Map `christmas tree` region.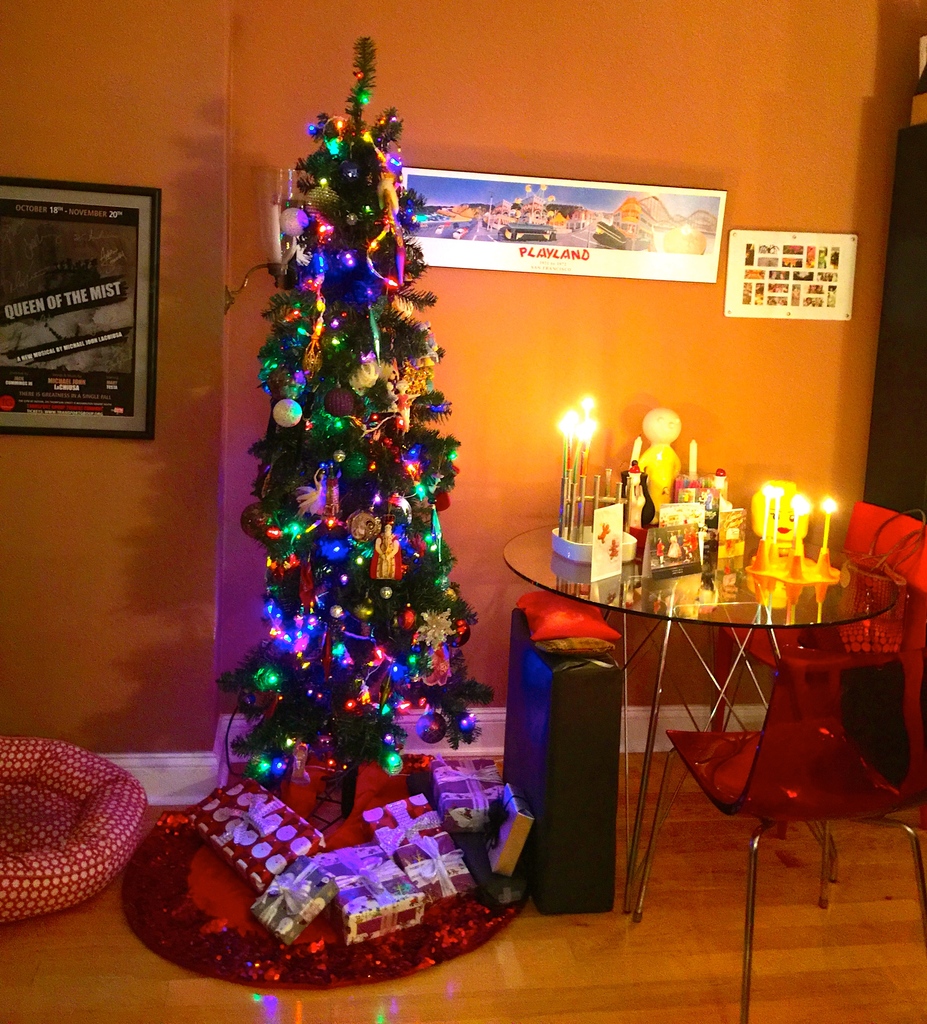
Mapped to box=[215, 32, 497, 800].
